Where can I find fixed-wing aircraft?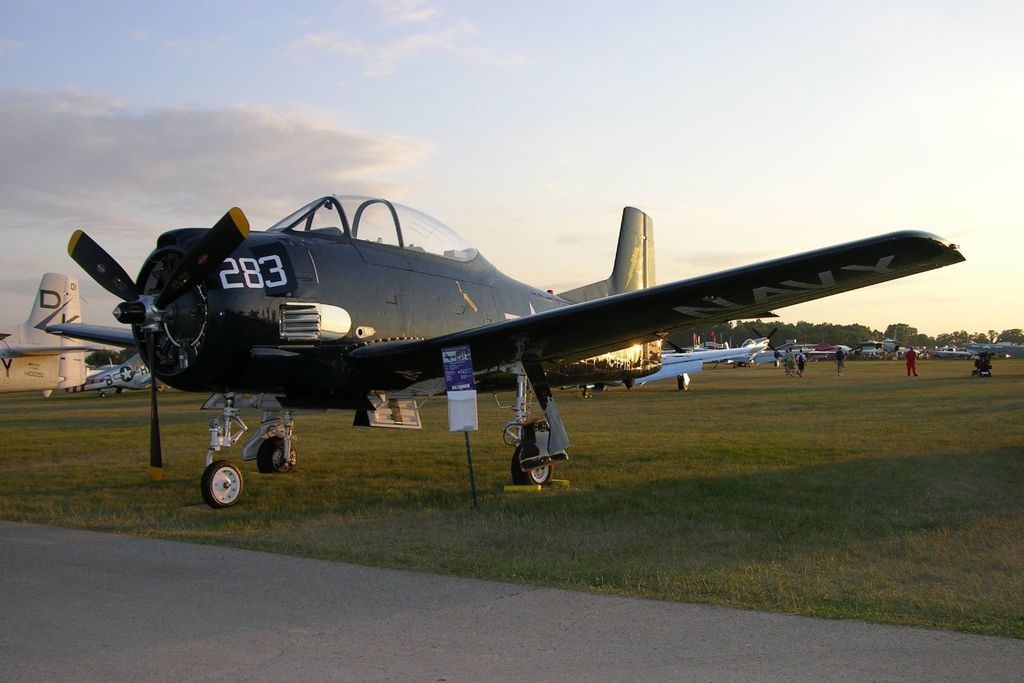
You can find it at <region>0, 273, 91, 397</region>.
